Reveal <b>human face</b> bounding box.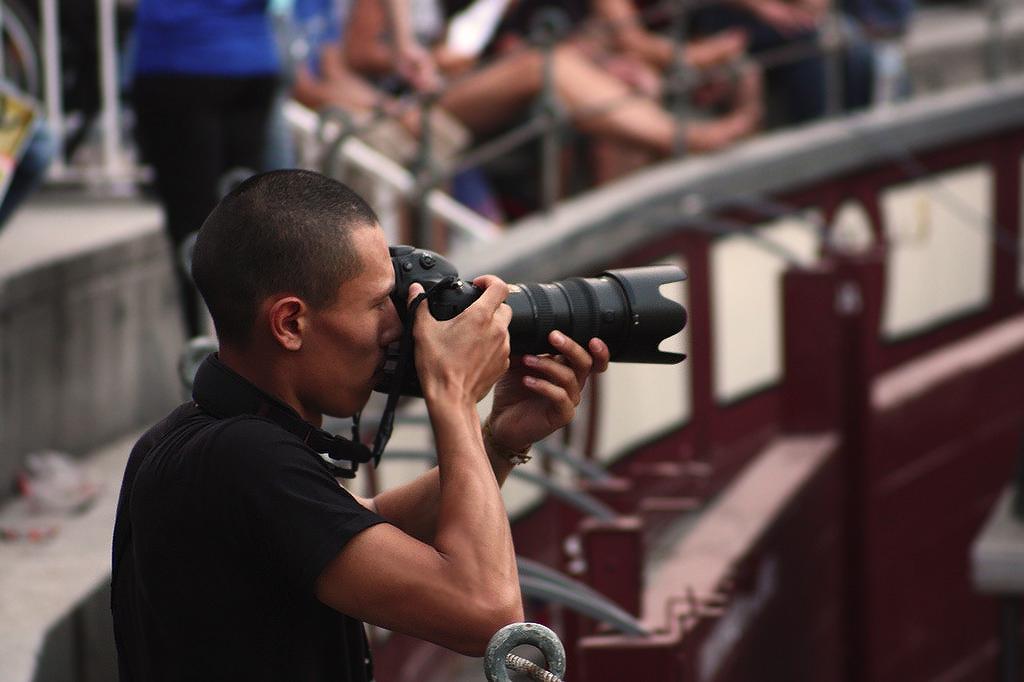
Revealed: [301,231,405,417].
